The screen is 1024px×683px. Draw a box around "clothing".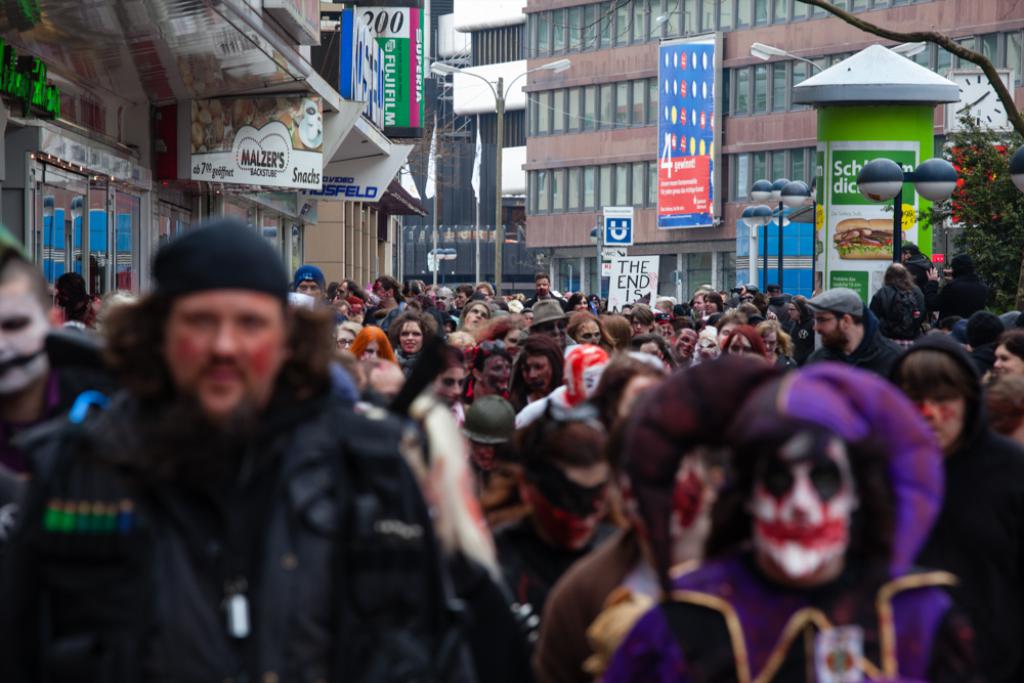
locate(809, 294, 867, 321).
